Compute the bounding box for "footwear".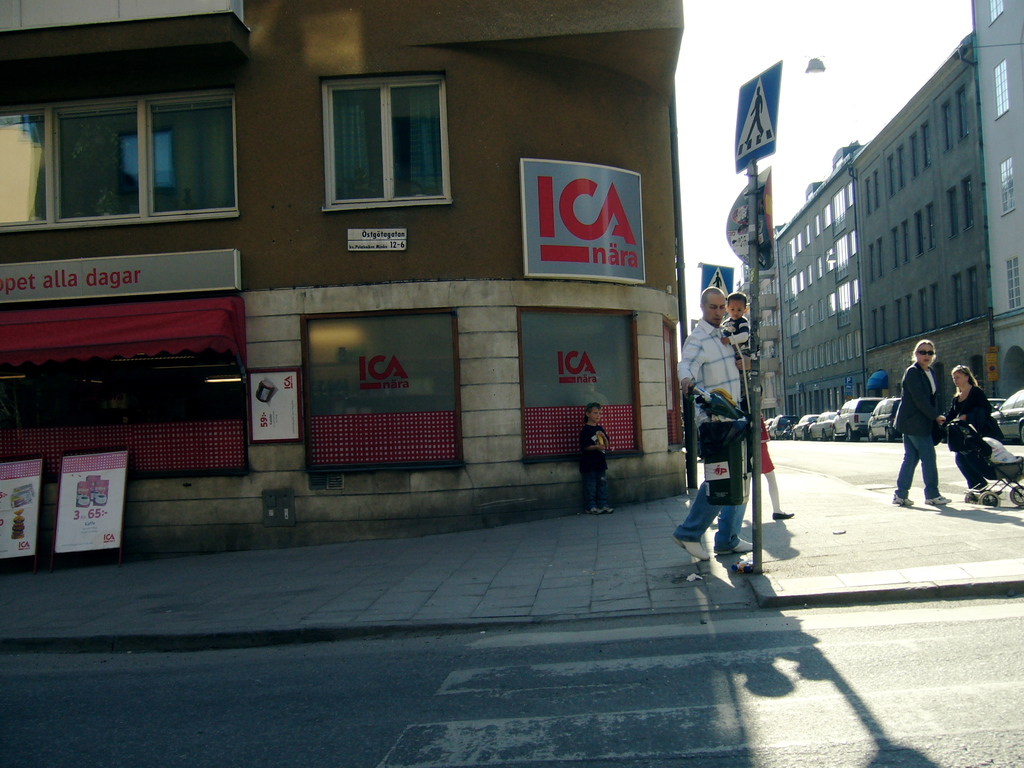
<region>774, 512, 795, 520</region>.
